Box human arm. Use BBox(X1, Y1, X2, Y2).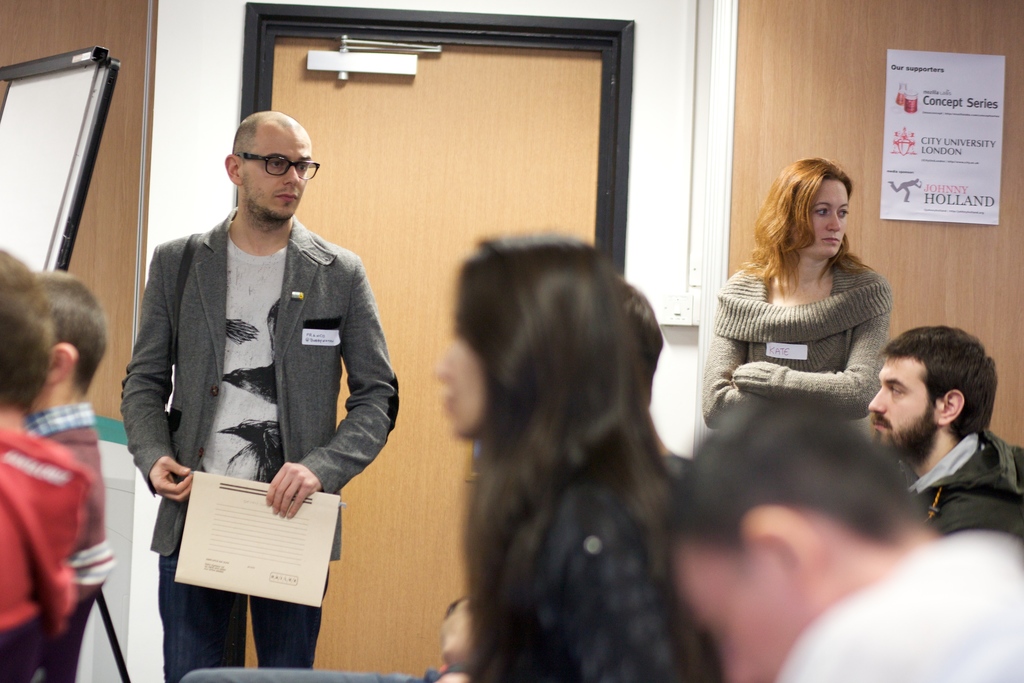
BBox(695, 276, 850, 437).
